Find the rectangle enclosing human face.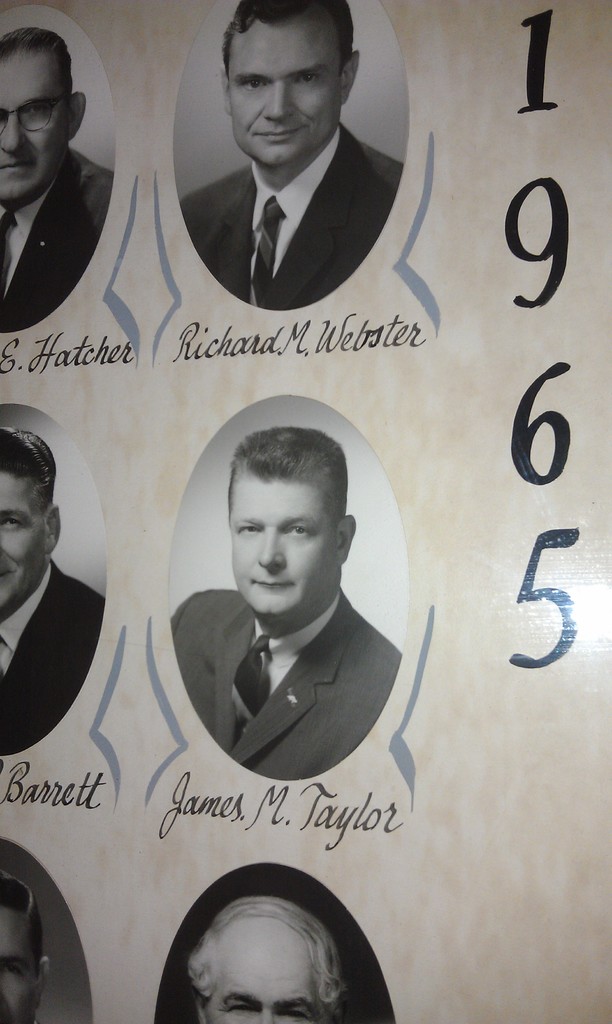
bbox(232, 473, 337, 628).
